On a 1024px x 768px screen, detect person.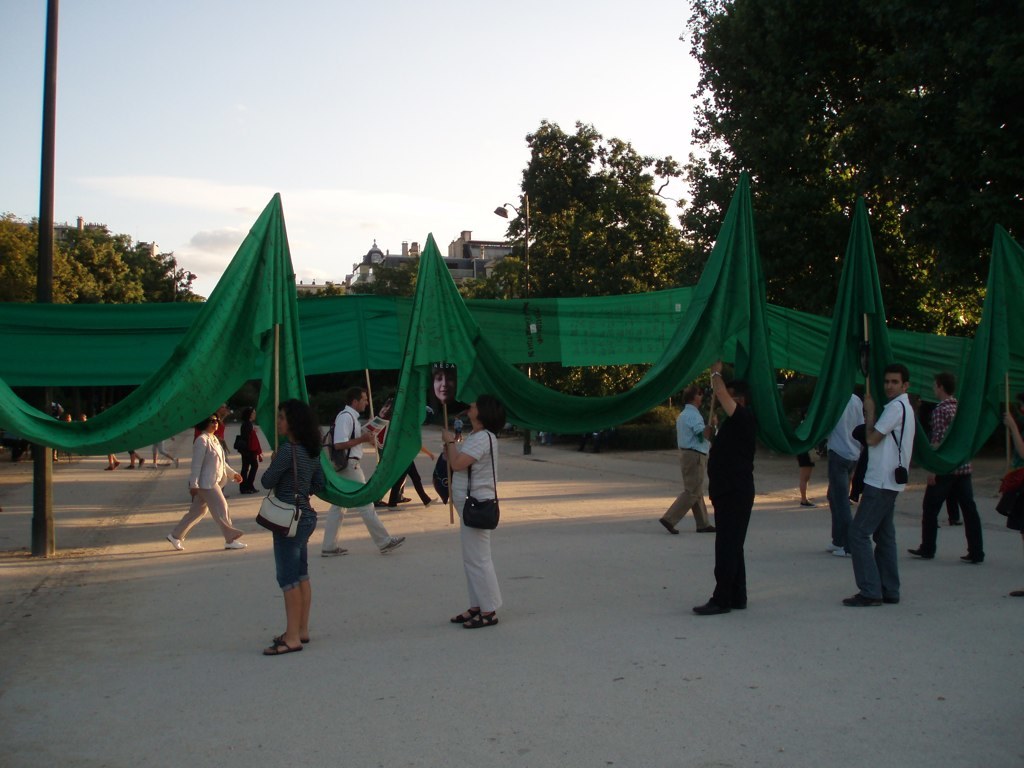
903,389,924,416.
